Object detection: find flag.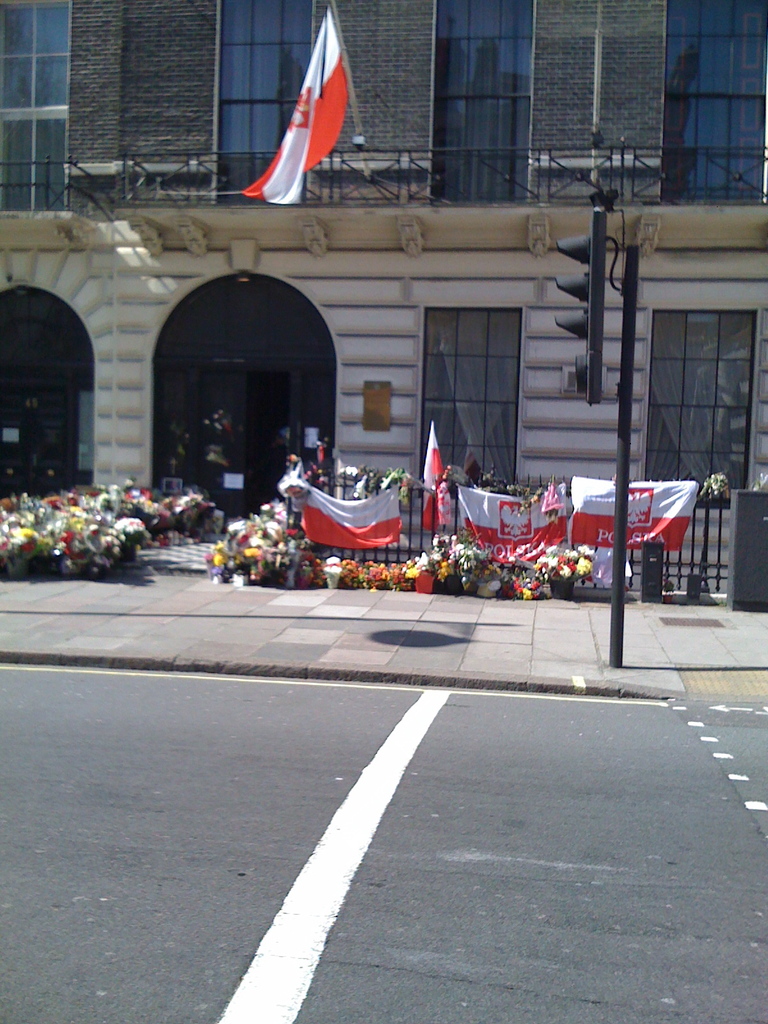
(x1=293, y1=458, x2=428, y2=580).
